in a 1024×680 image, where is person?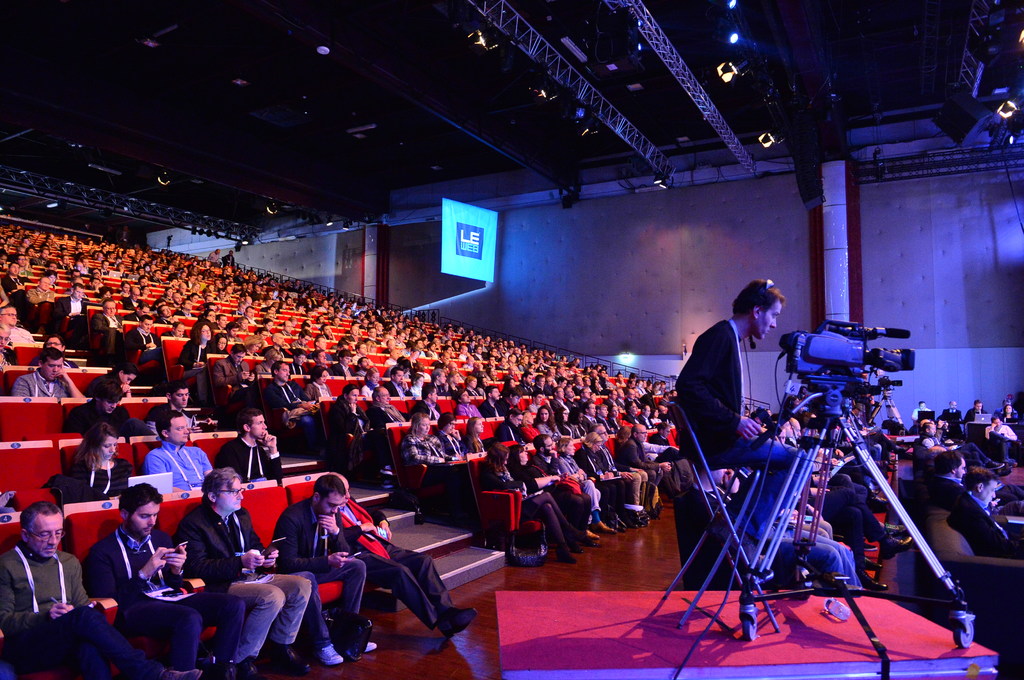
bbox=(100, 363, 134, 412).
